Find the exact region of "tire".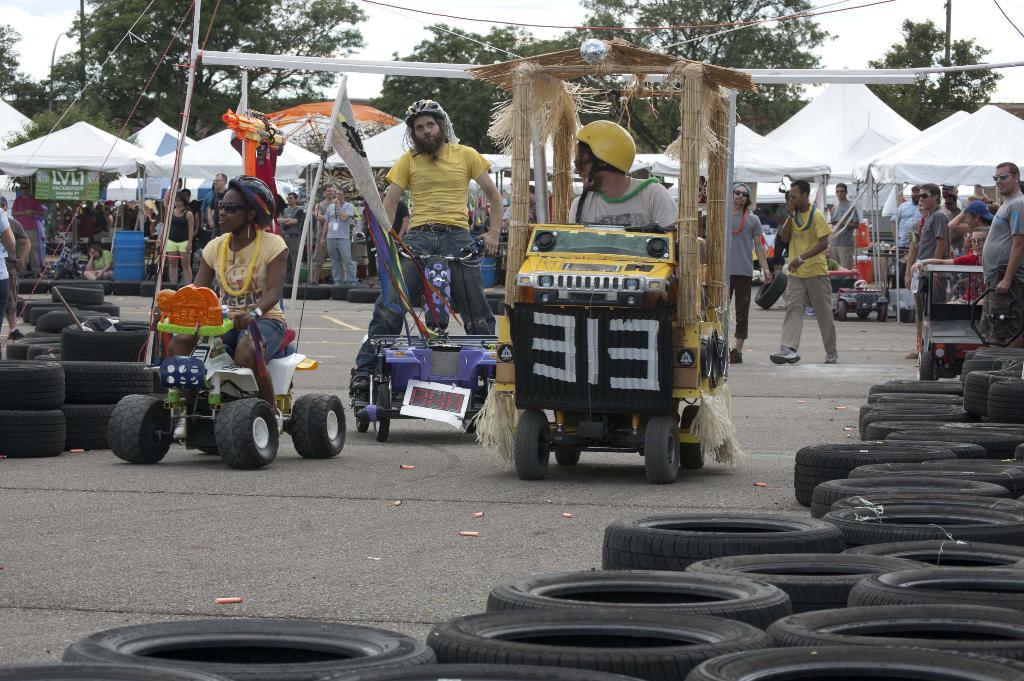
Exact region: l=753, t=270, r=787, b=309.
